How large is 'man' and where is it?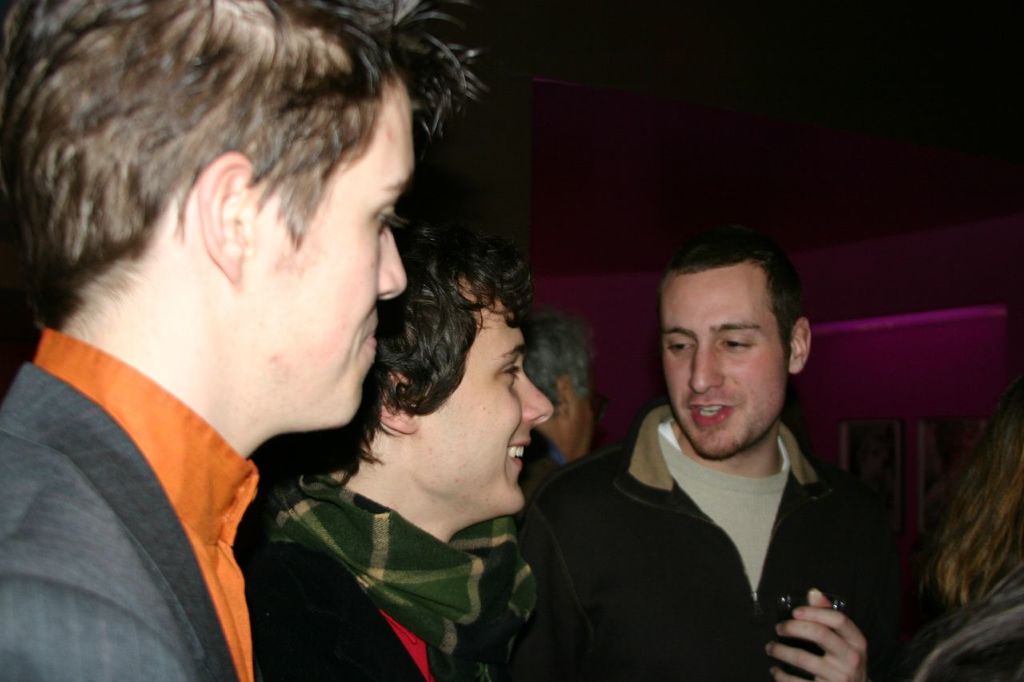
Bounding box: bbox=[0, 0, 480, 681].
